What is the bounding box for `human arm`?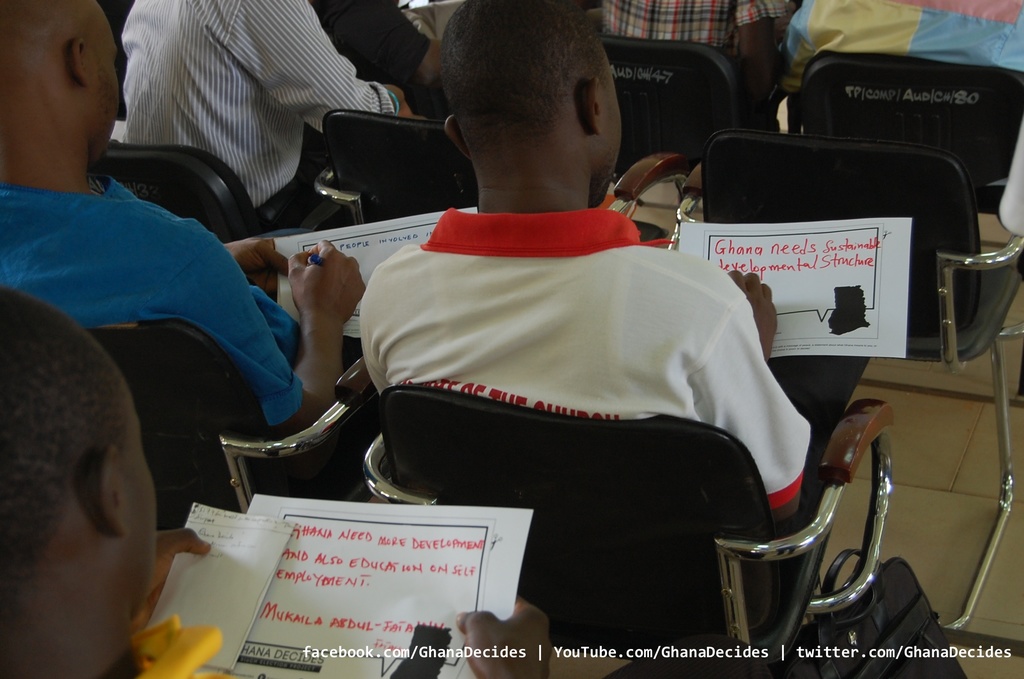
(217,224,292,308).
